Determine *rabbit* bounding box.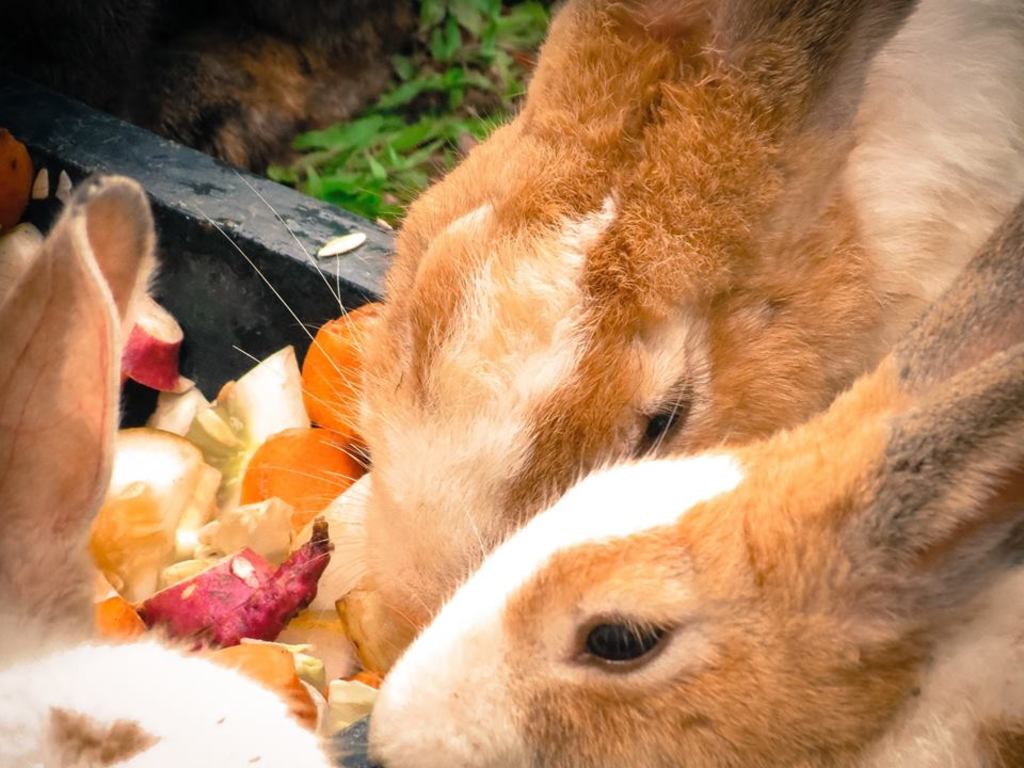
Determined: 347, 197, 1023, 767.
